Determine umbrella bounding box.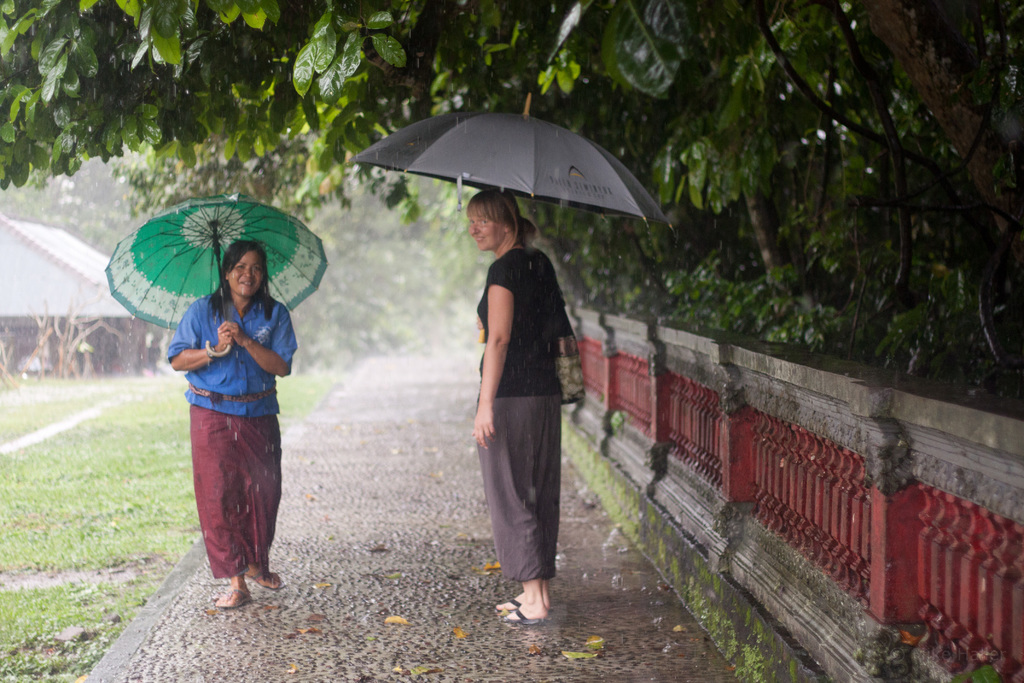
Determined: region(106, 194, 328, 359).
